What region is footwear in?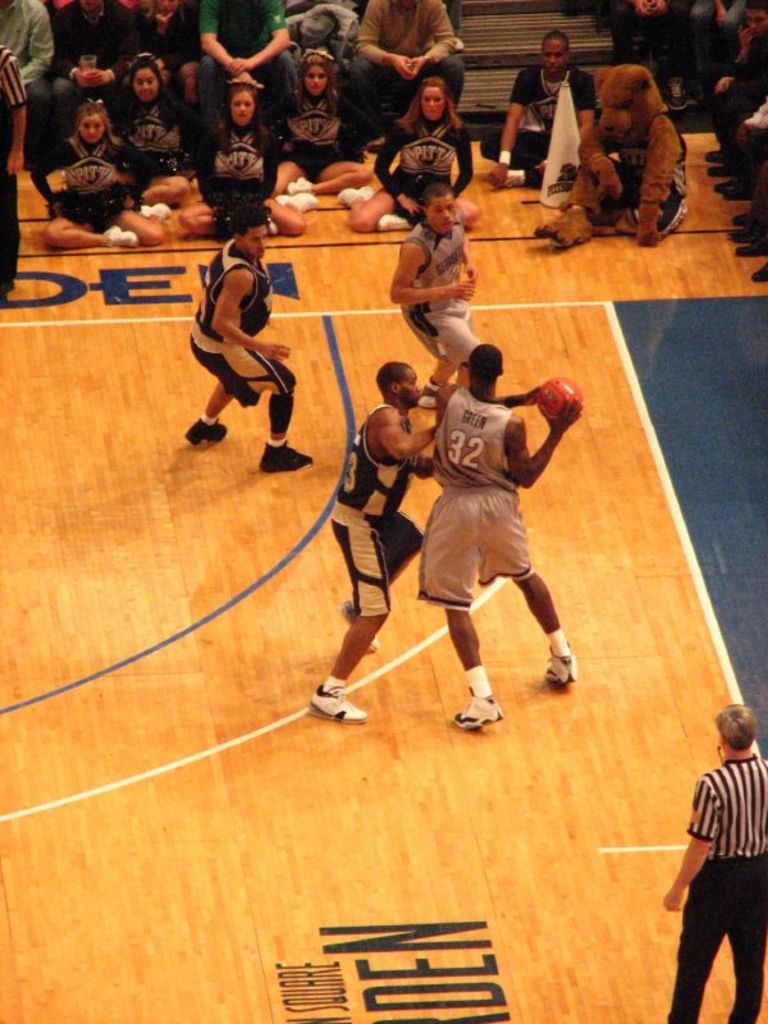
crop(445, 692, 507, 733).
